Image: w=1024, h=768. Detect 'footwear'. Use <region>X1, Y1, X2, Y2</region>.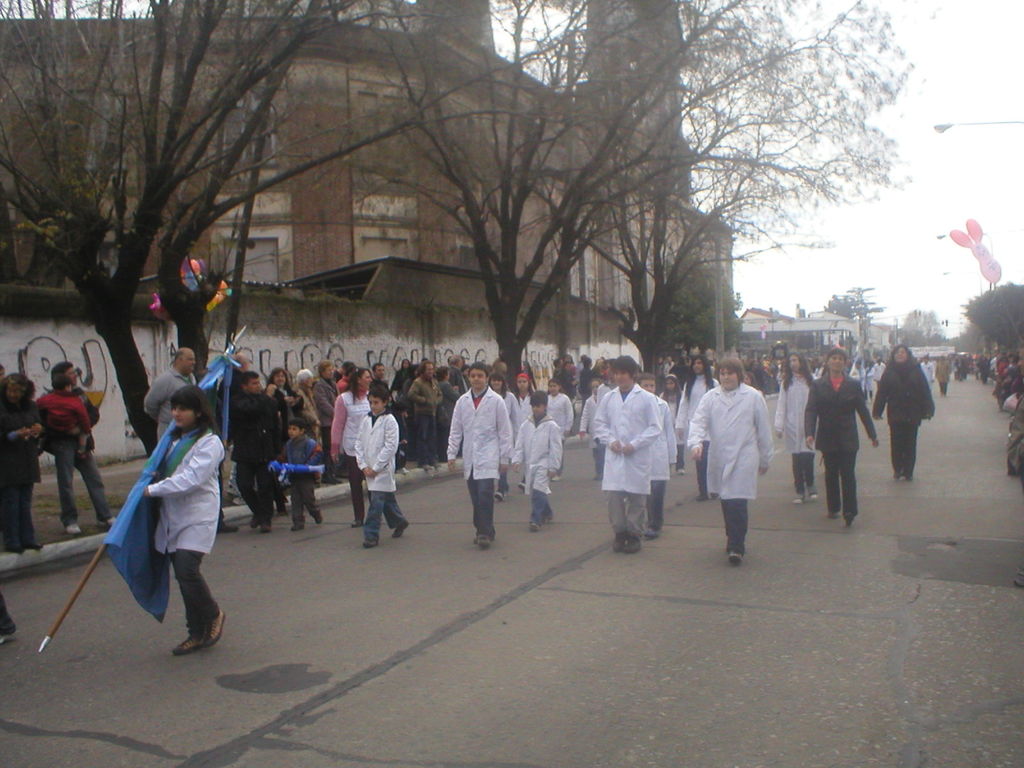
<region>97, 518, 115, 525</region>.
